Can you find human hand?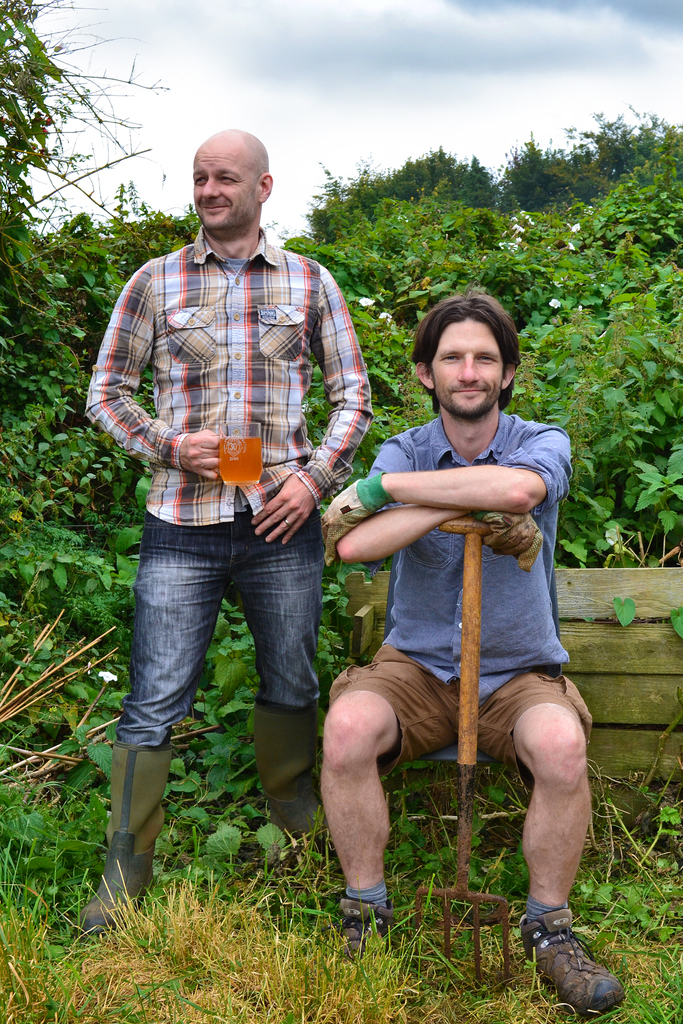
Yes, bounding box: [x1=249, y1=465, x2=327, y2=537].
